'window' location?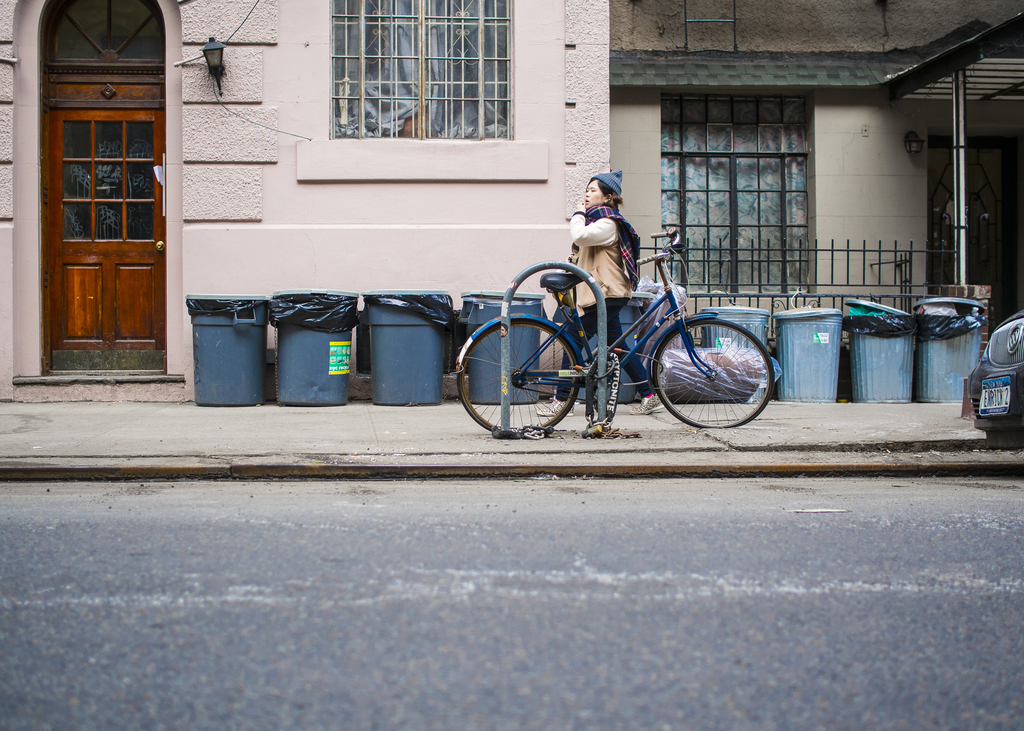
x1=326 y1=0 x2=510 y2=136
